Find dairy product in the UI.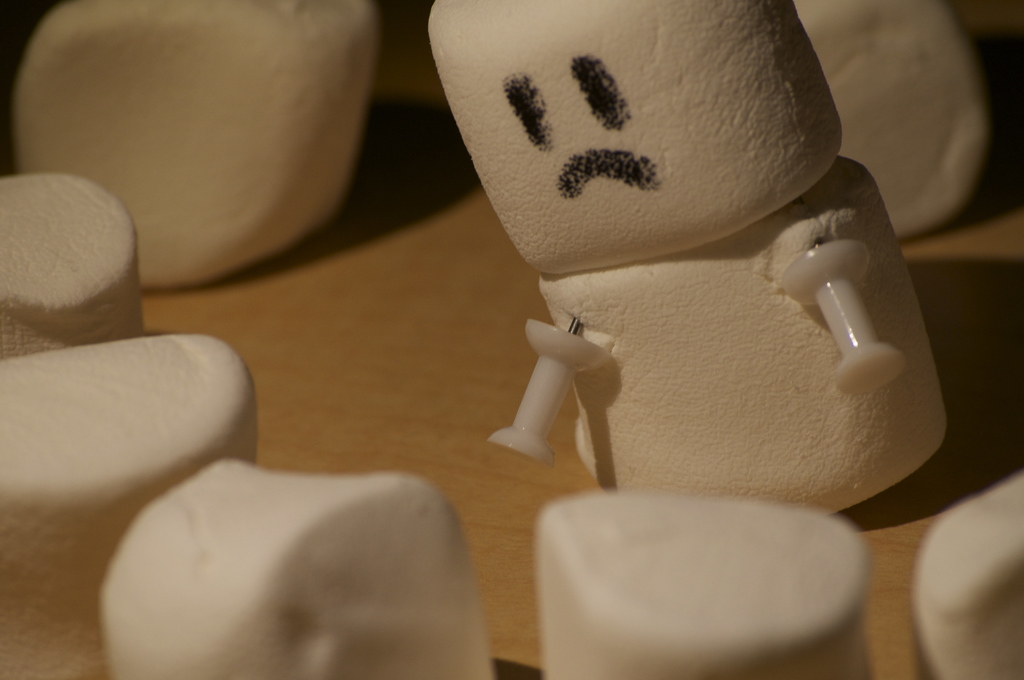
UI element at (804,0,980,259).
